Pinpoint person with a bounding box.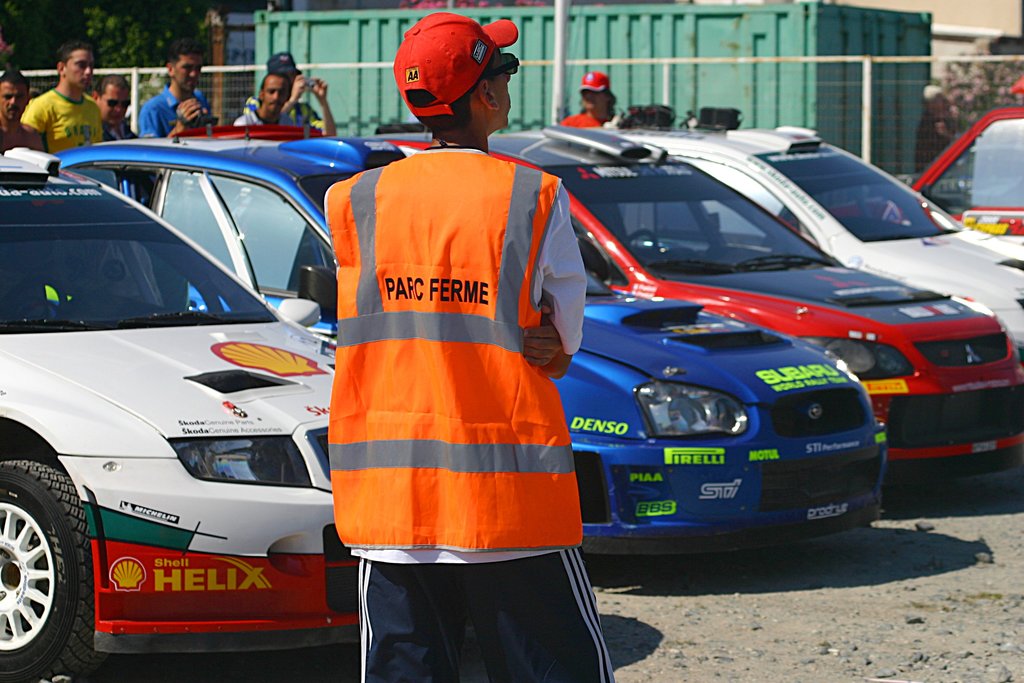
pyautogui.locateOnScreen(314, 56, 581, 669).
